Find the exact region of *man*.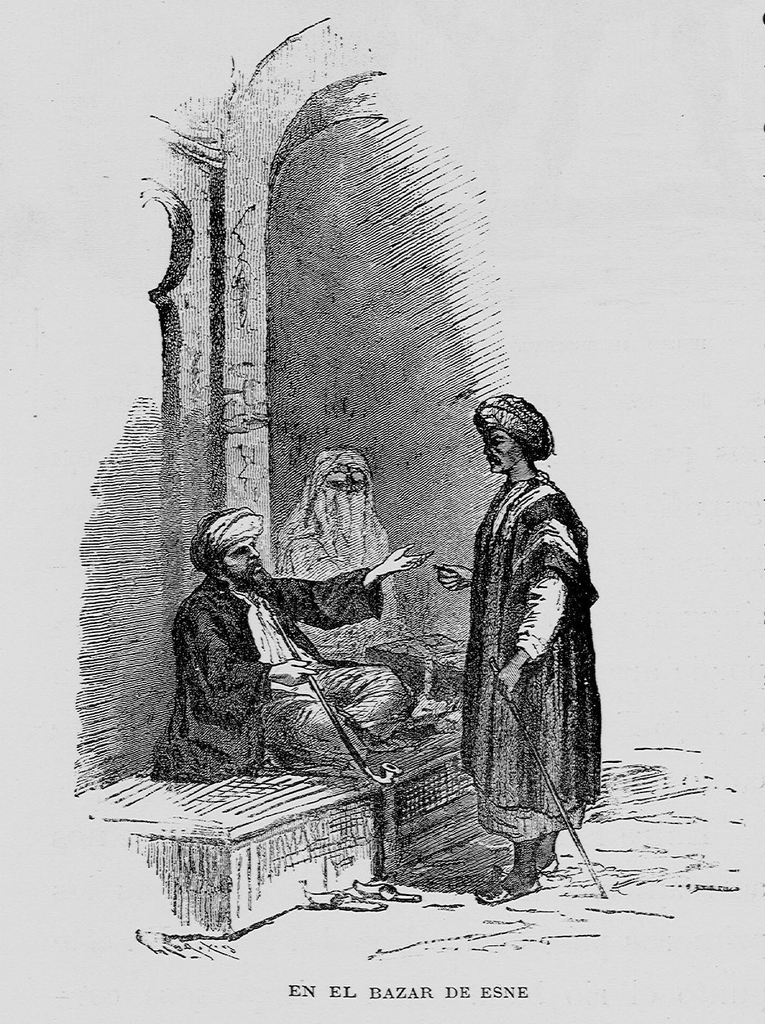
Exact region: <bbox>149, 504, 431, 774</bbox>.
